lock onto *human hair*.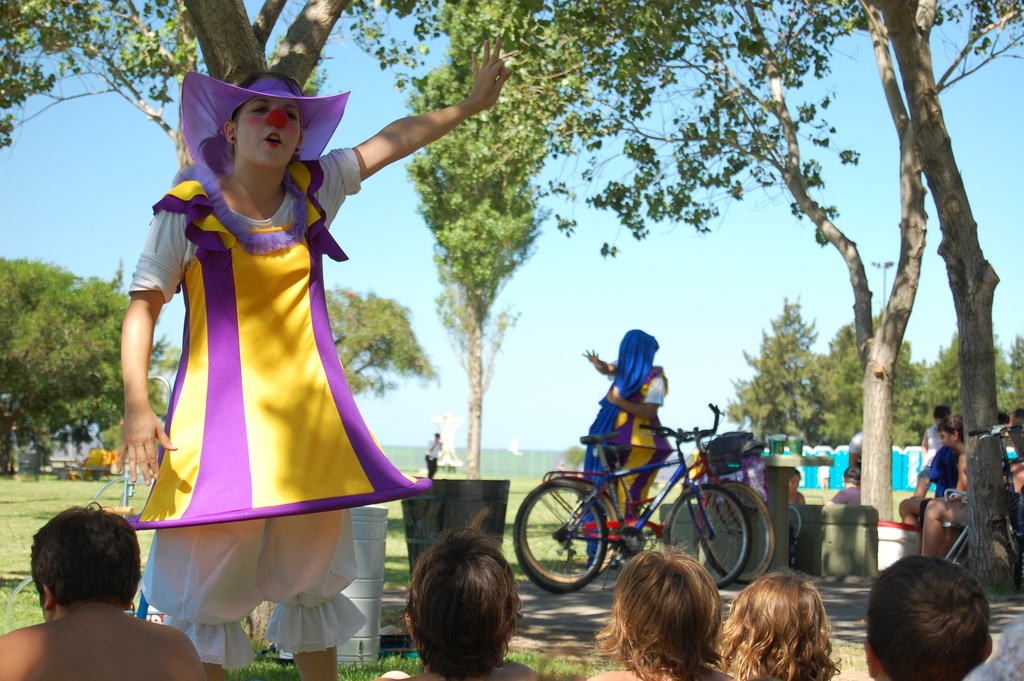
Locked: (934, 413, 965, 443).
